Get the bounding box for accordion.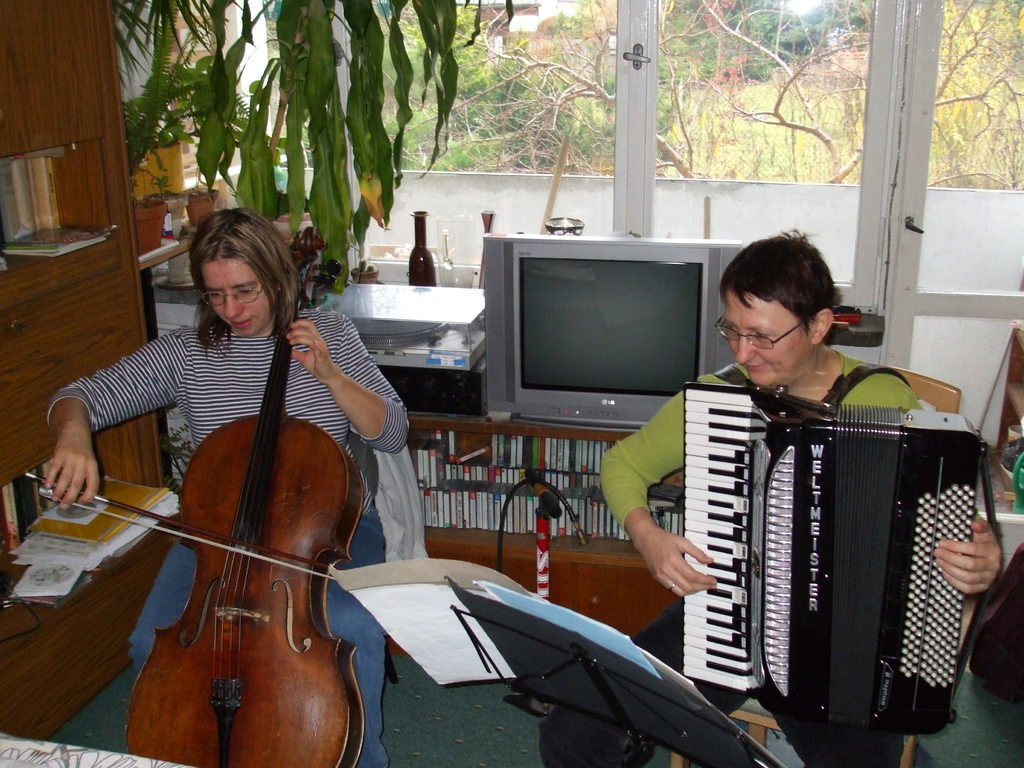
<bbox>689, 355, 1002, 737</bbox>.
